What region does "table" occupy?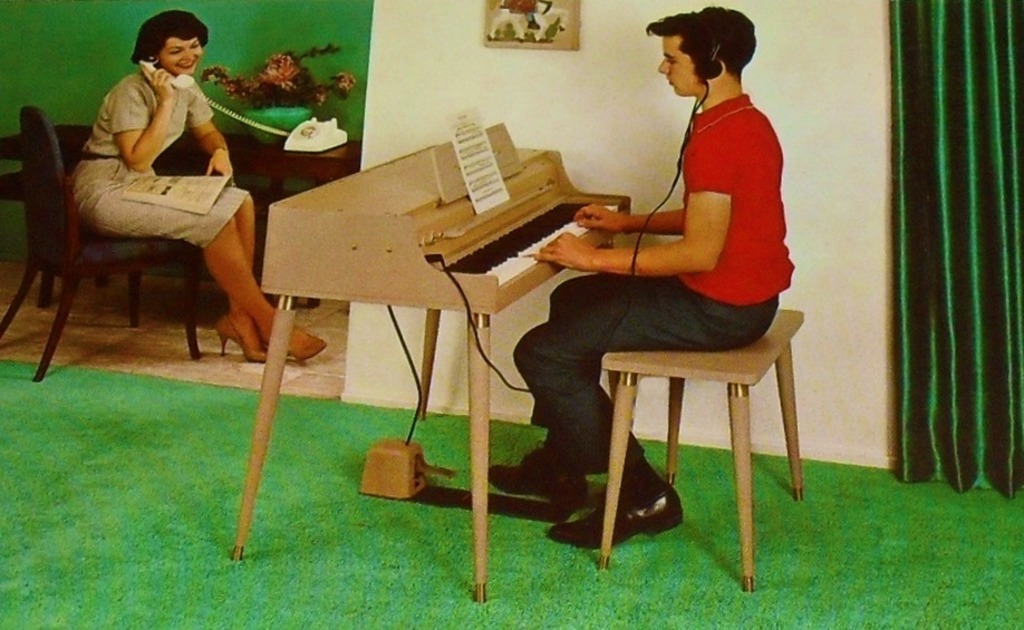
(0,120,363,307).
